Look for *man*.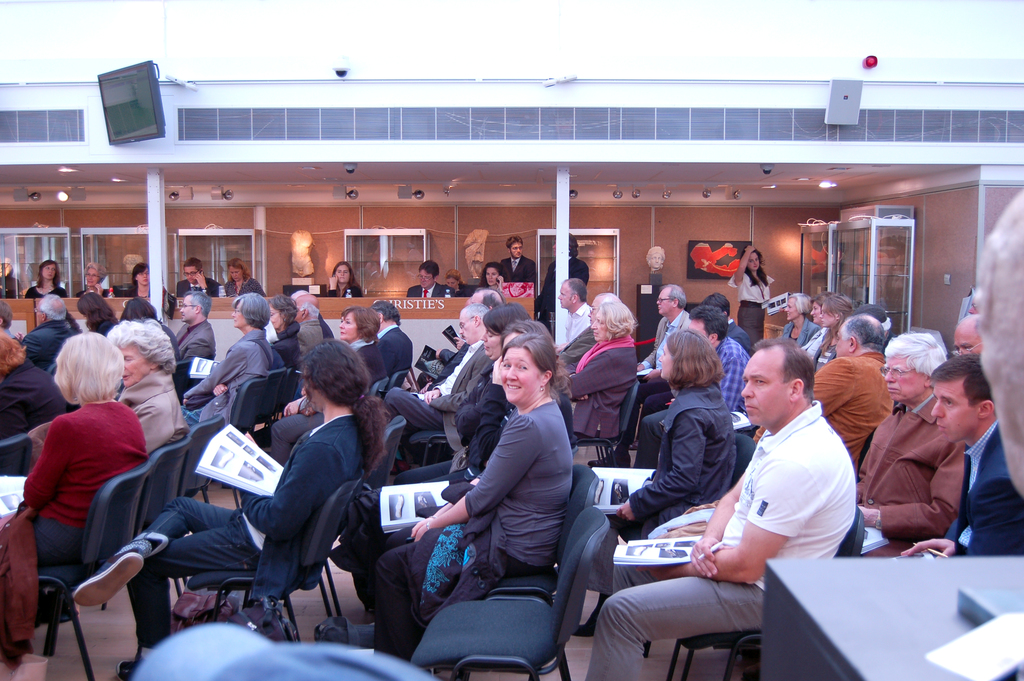
Found: x1=952, y1=316, x2=980, y2=358.
